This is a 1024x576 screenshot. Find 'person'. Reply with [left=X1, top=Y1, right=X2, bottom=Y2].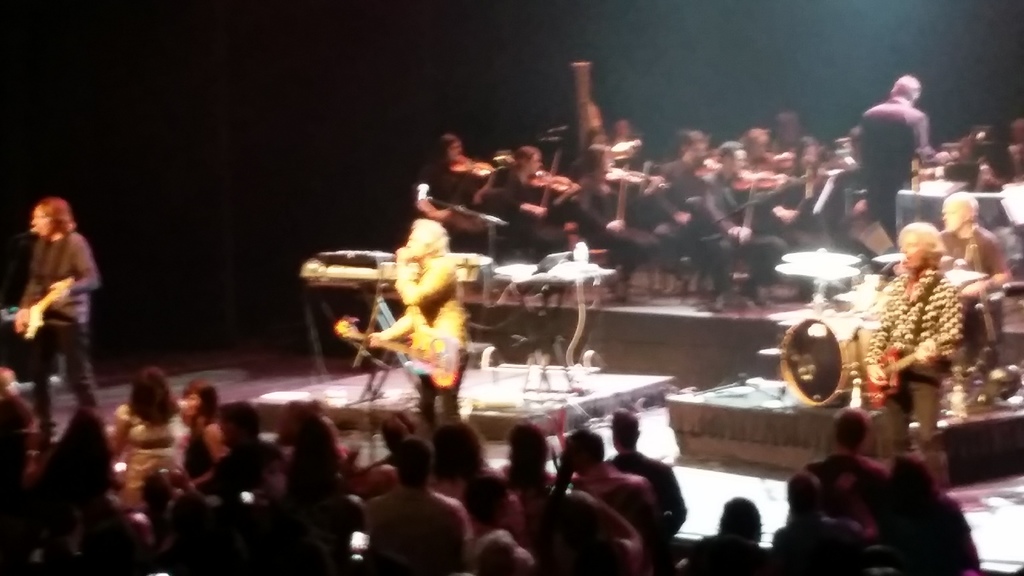
[left=364, top=172, right=473, bottom=429].
